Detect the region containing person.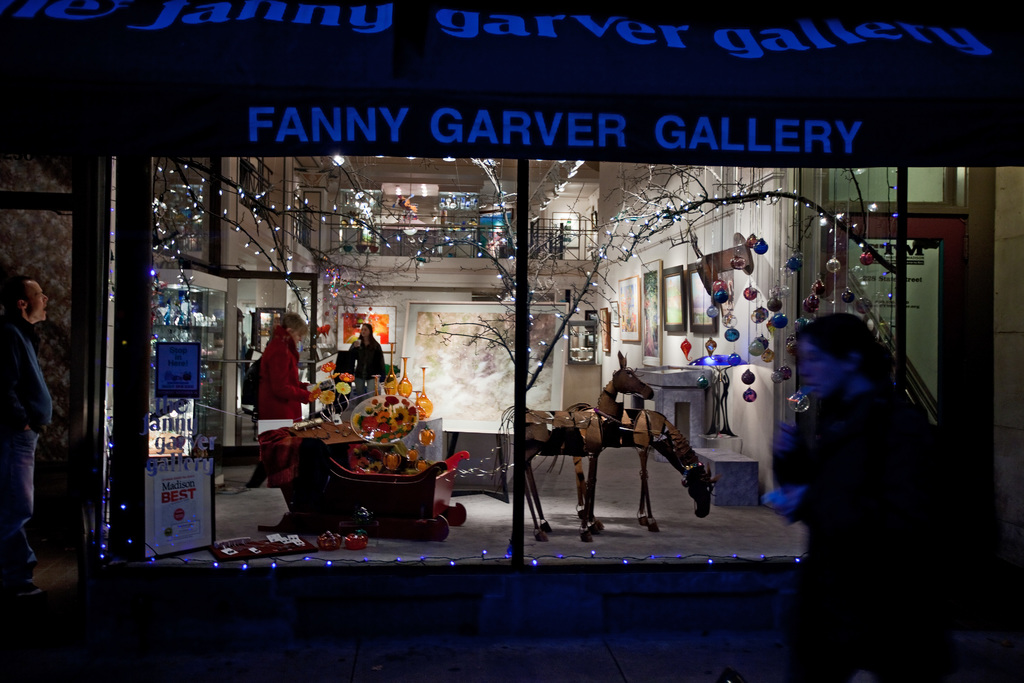
{"x1": 0, "y1": 276, "x2": 50, "y2": 599}.
